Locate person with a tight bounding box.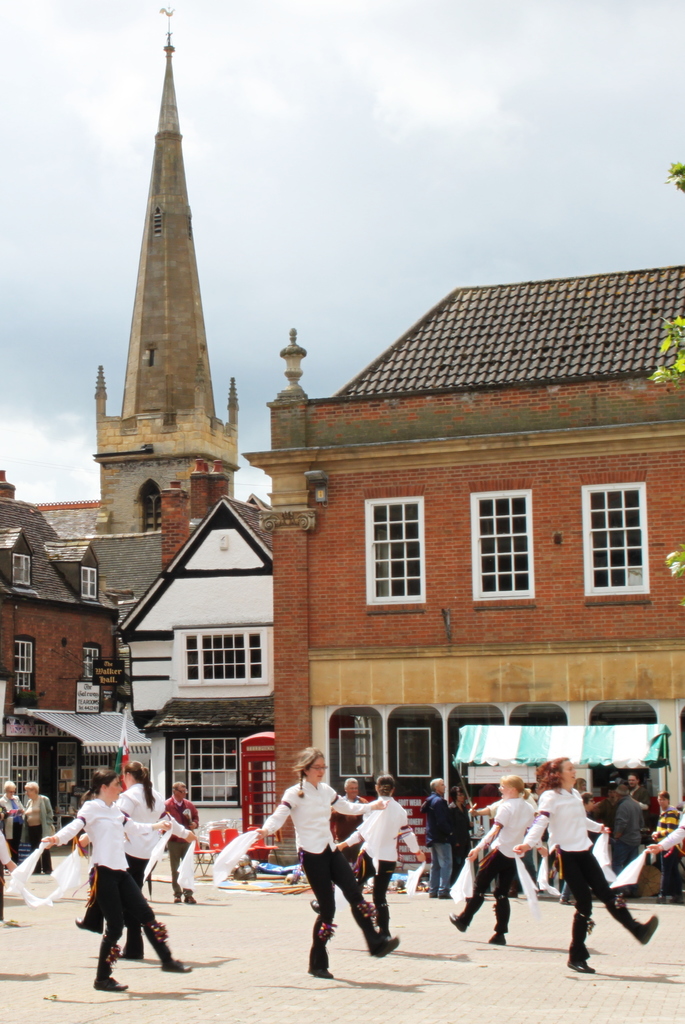
(517,761,650,975).
